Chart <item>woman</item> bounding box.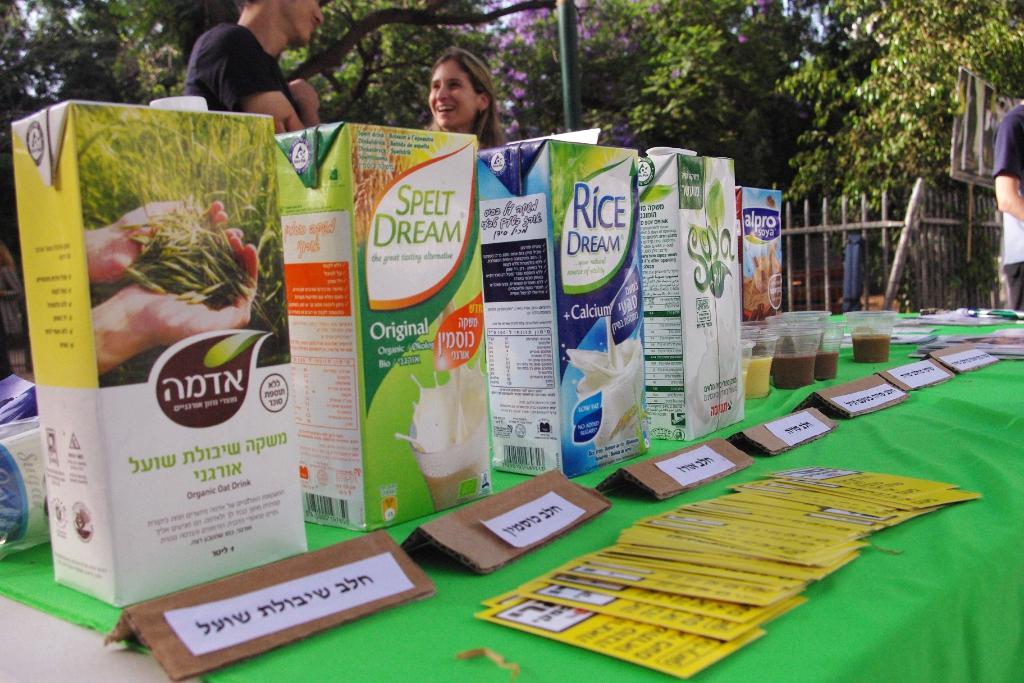
Charted: {"x1": 420, "y1": 48, "x2": 509, "y2": 154}.
